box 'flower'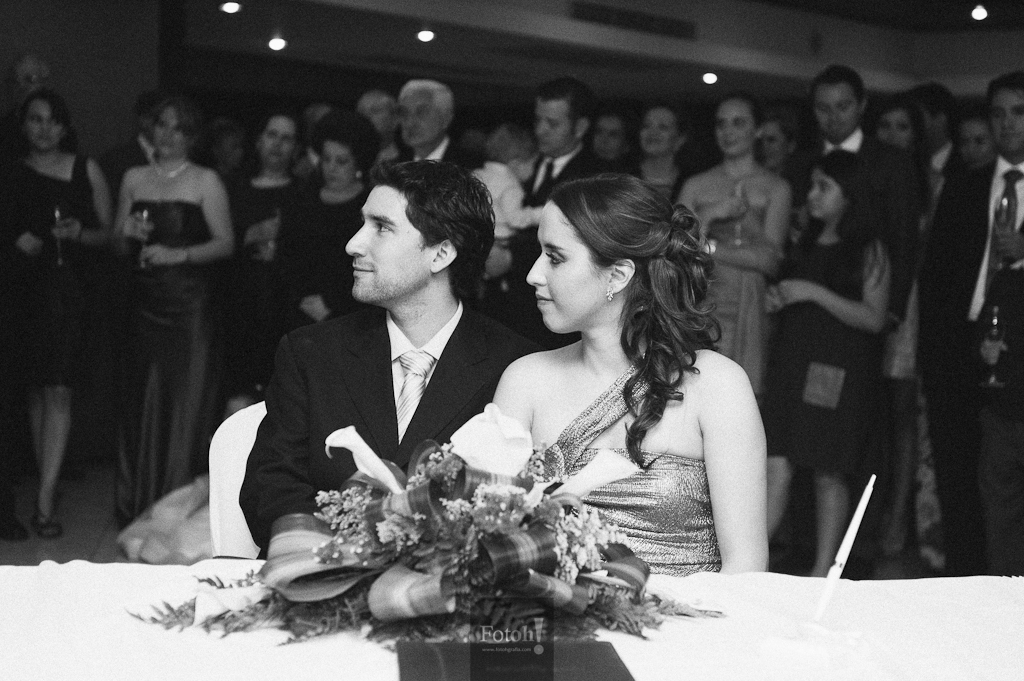
(467,488,528,524)
